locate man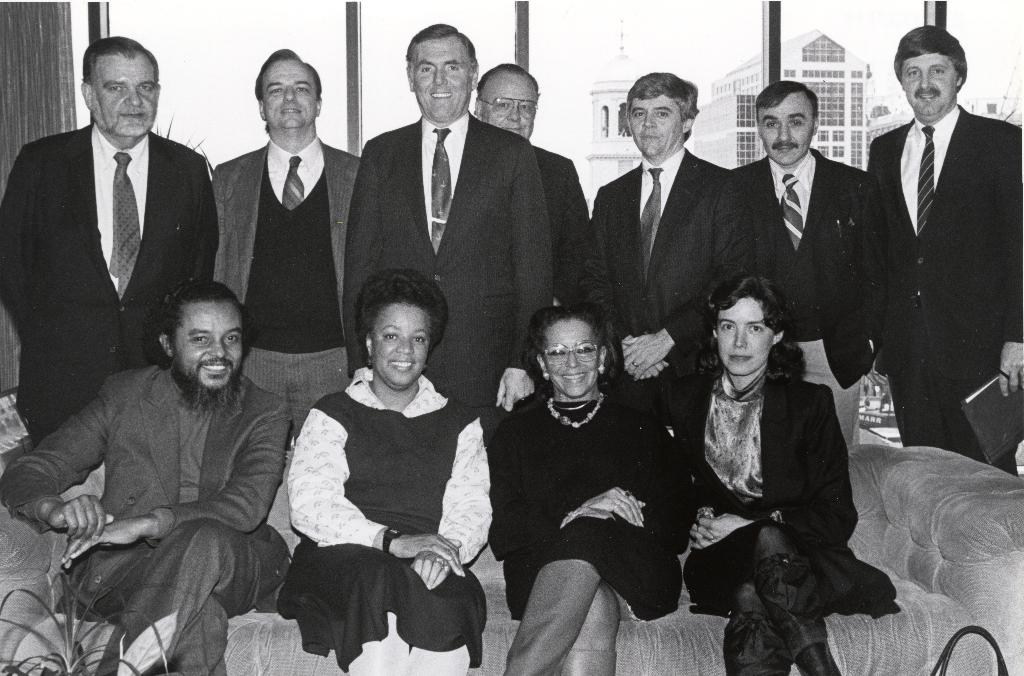
(x1=19, y1=249, x2=307, y2=670)
